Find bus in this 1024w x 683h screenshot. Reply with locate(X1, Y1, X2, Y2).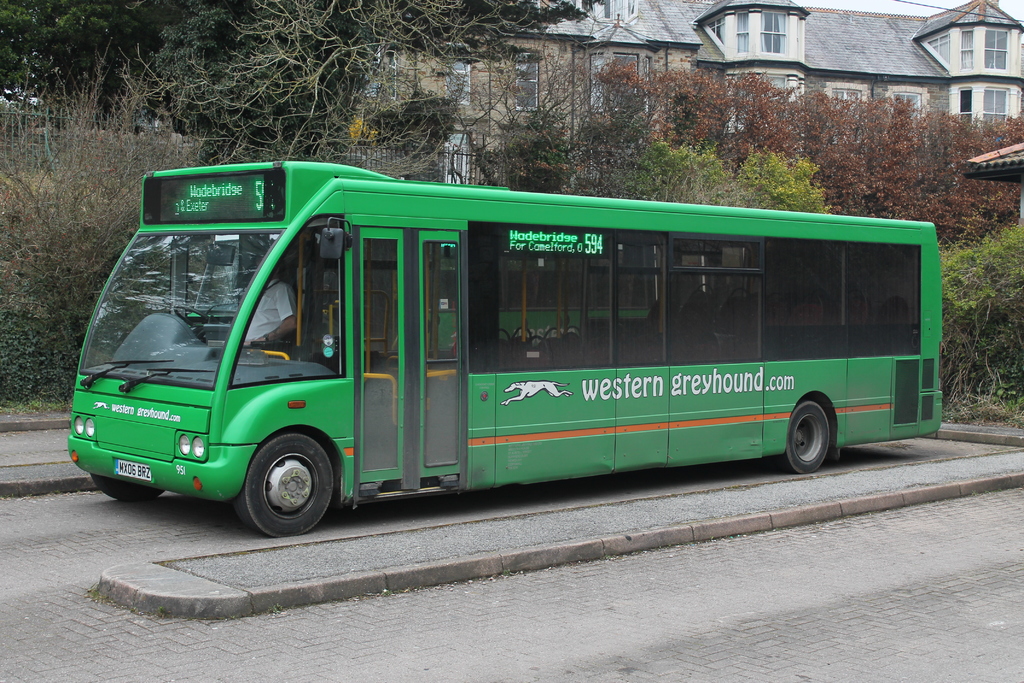
locate(65, 161, 945, 539).
